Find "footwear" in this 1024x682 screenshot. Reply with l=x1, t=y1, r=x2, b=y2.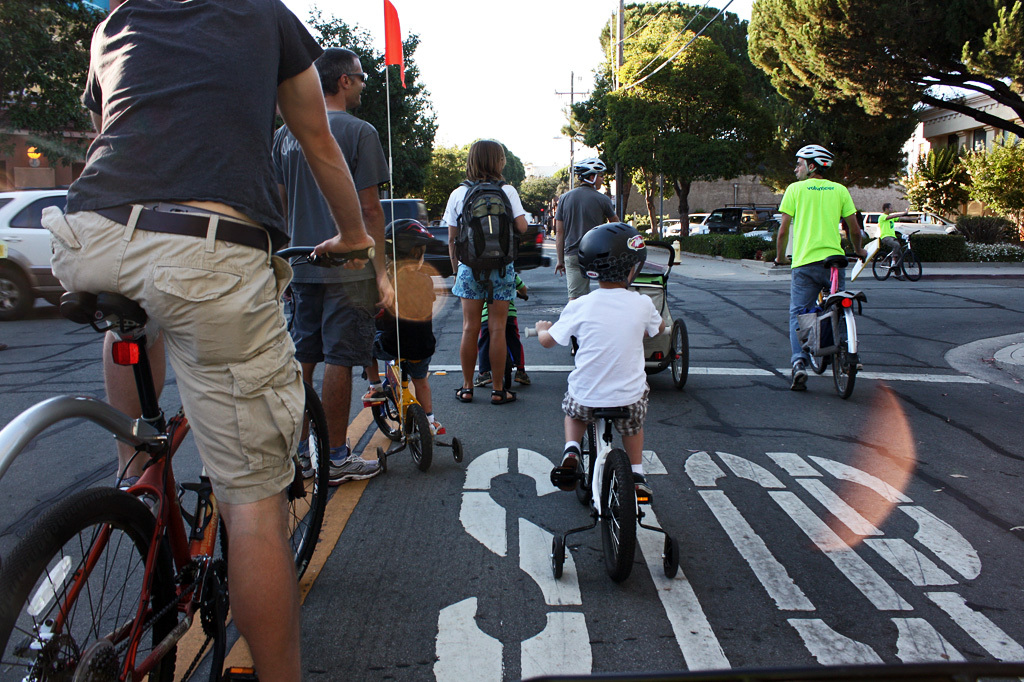
l=553, t=446, r=596, b=493.
